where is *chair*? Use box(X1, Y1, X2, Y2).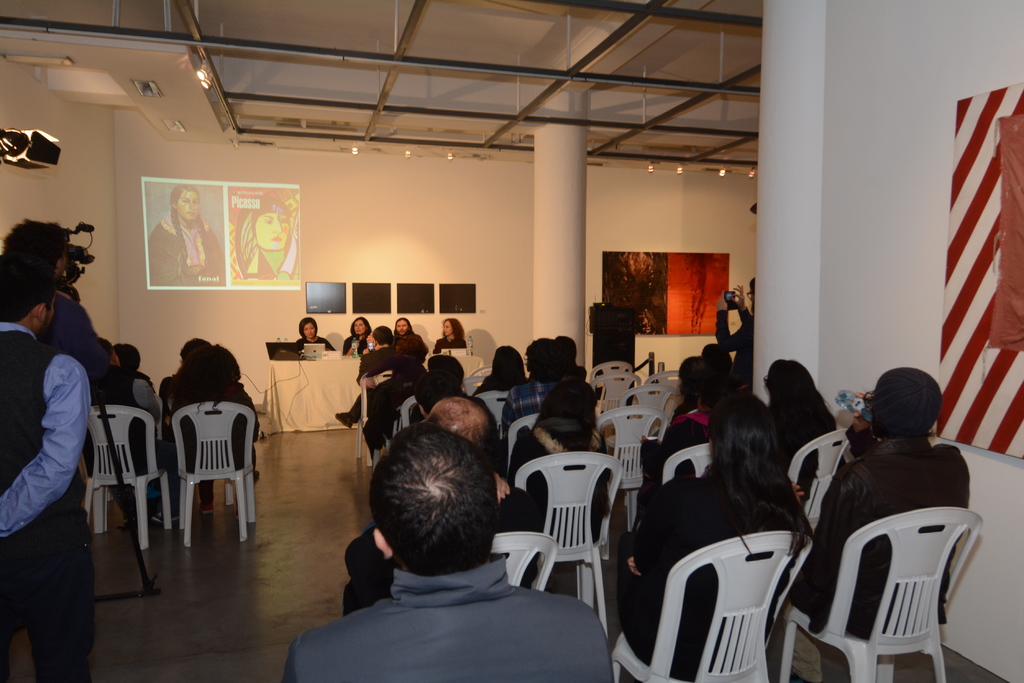
box(783, 505, 984, 682).
